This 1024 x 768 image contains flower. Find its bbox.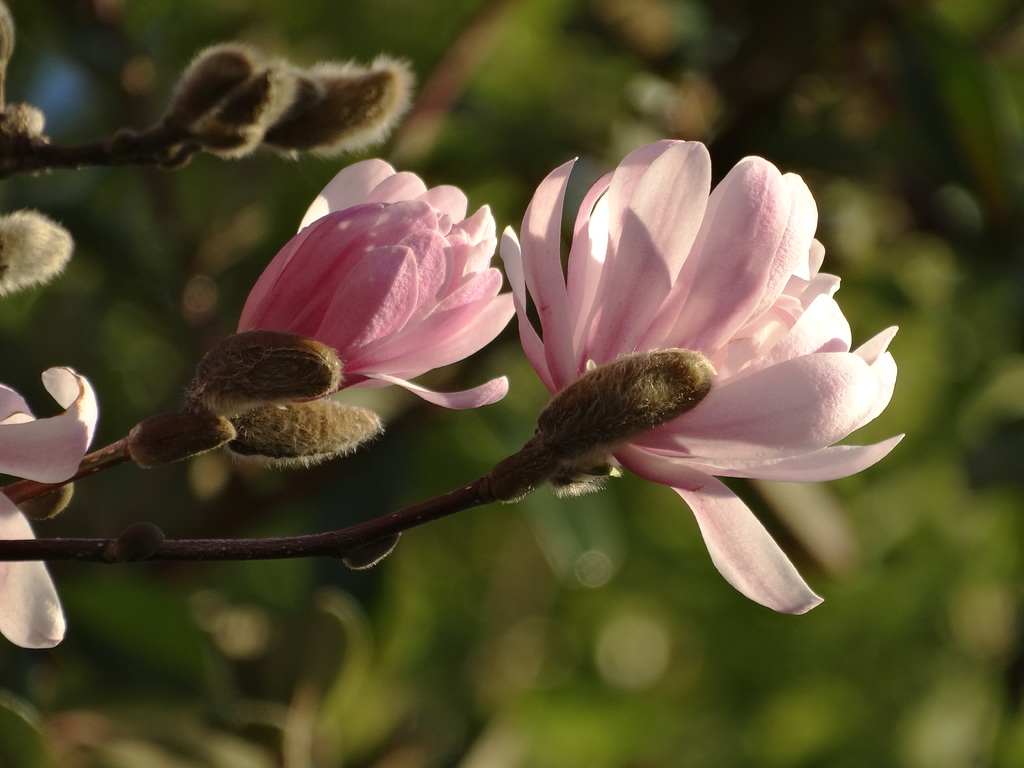
l=428, t=140, r=915, b=639.
